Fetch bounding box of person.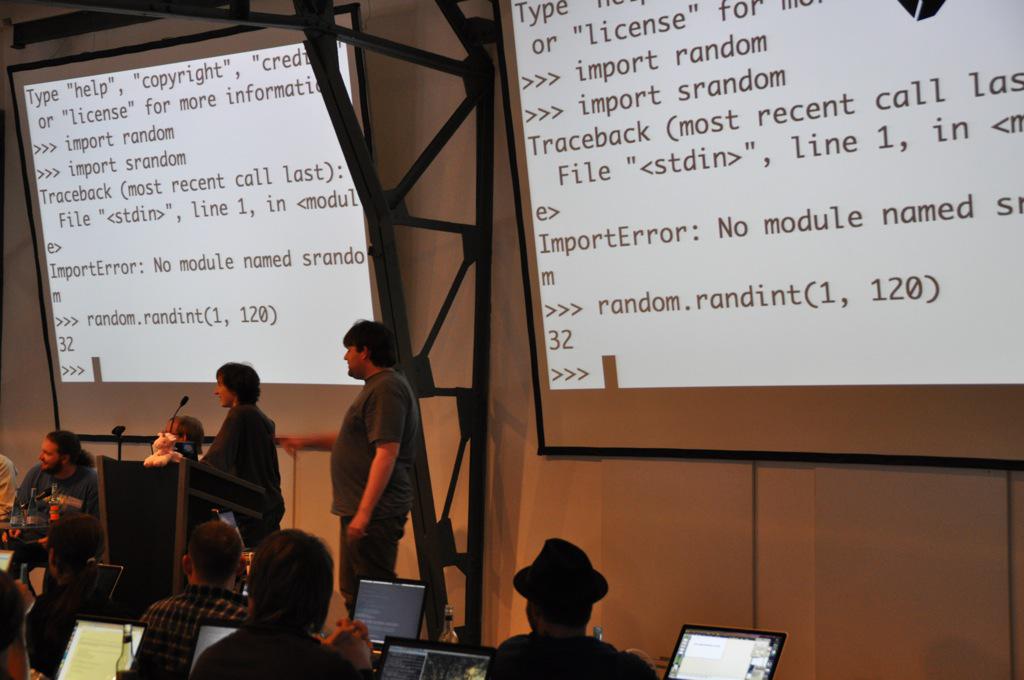
Bbox: [left=502, top=535, right=625, bottom=672].
